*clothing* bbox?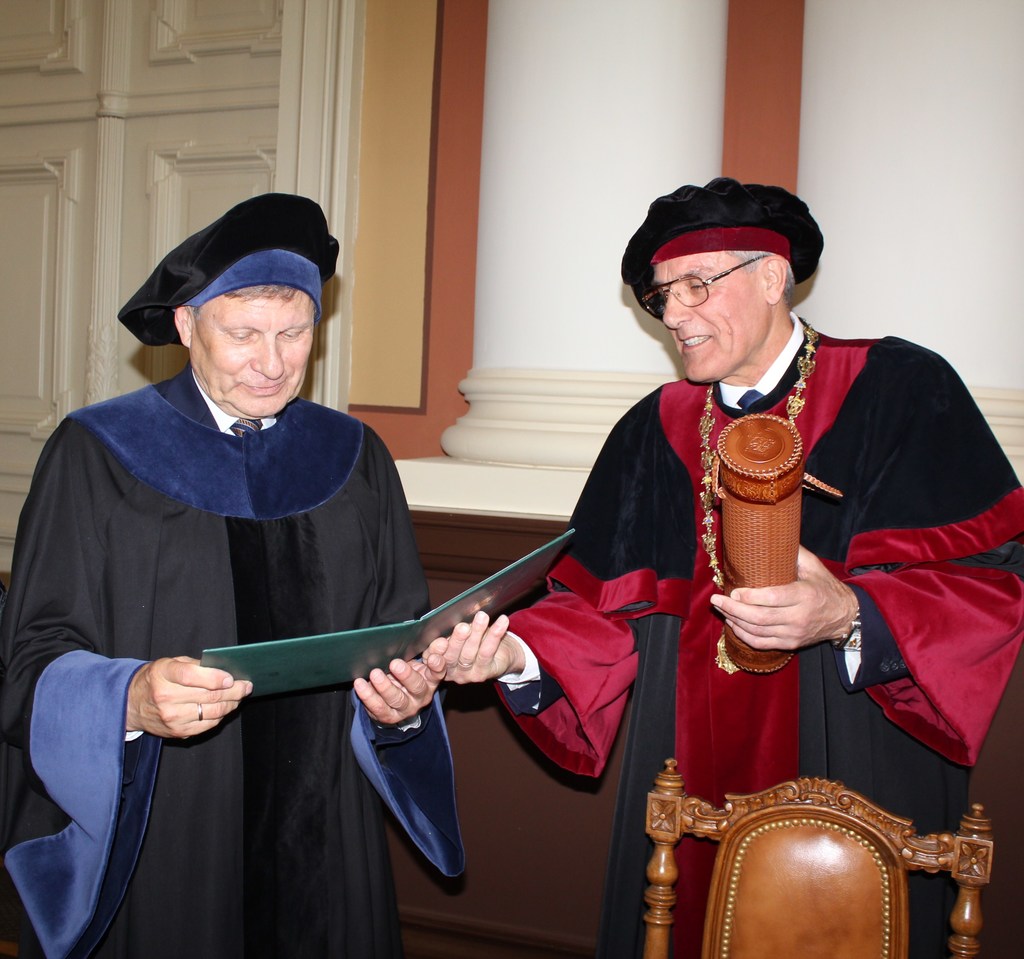
bbox=(20, 292, 468, 958)
